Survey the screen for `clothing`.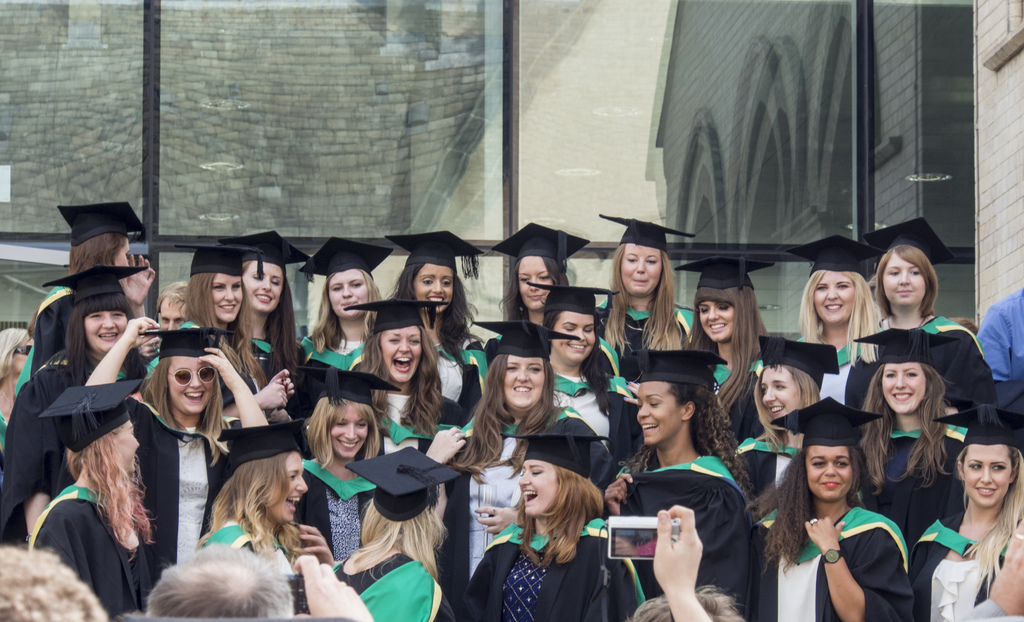
Survey found: box=[595, 299, 730, 397].
